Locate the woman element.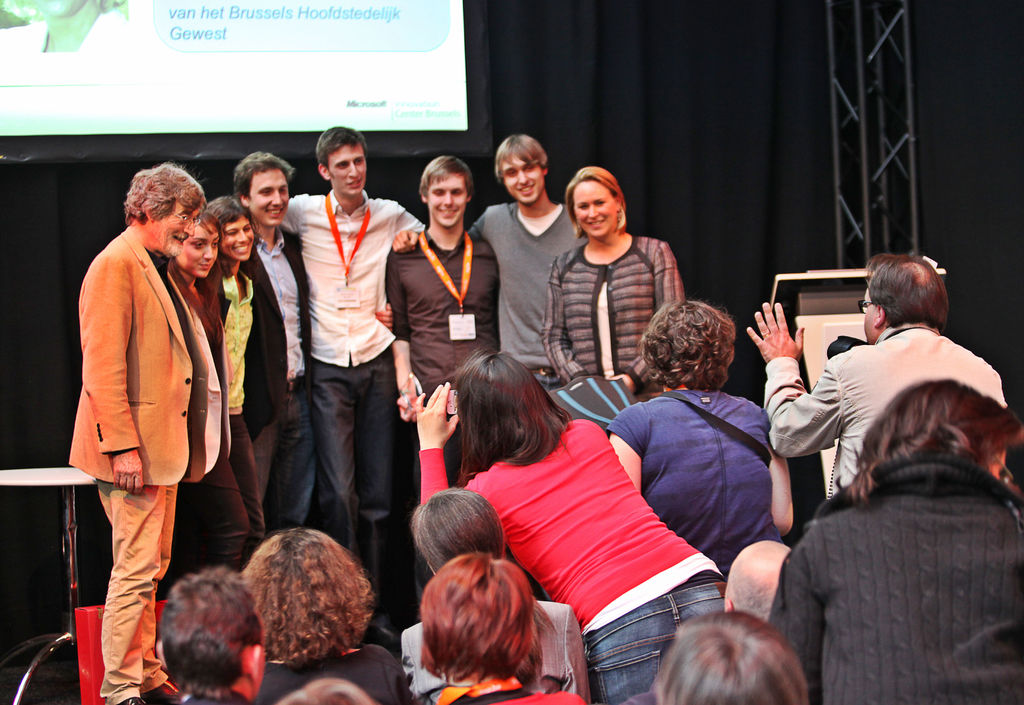
Element bbox: l=404, t=483, r=589, b=702.
